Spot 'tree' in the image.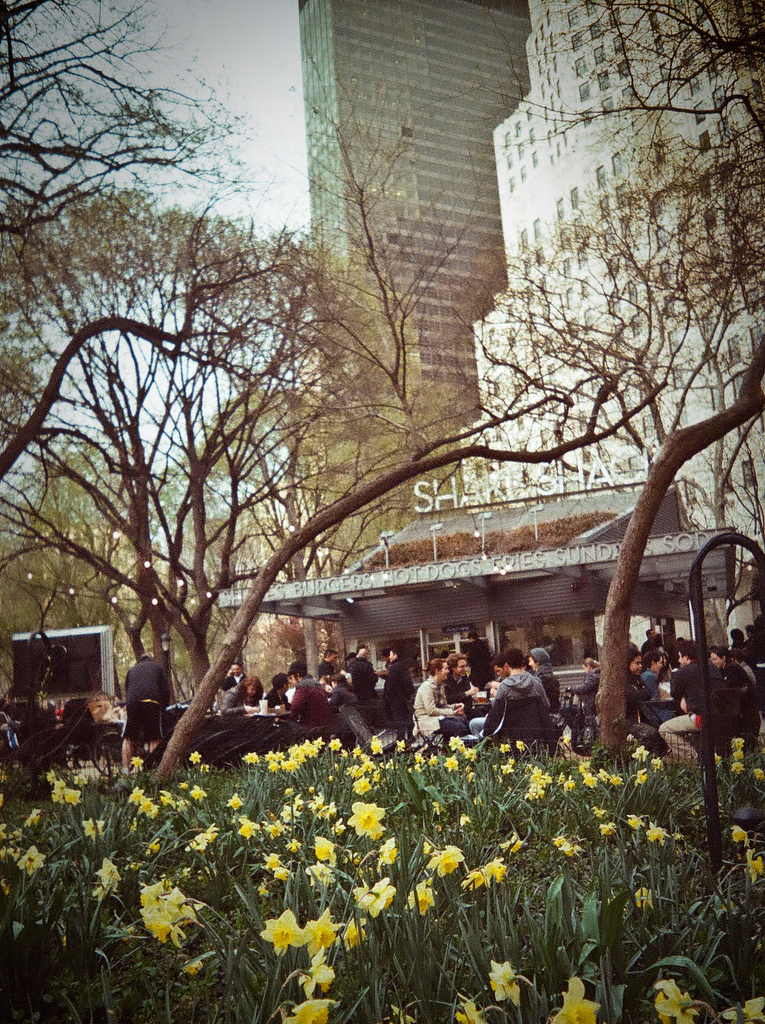
'tree' found at {"x1": 183, "y1": 372, "x2": 470, "y2": 700}.
